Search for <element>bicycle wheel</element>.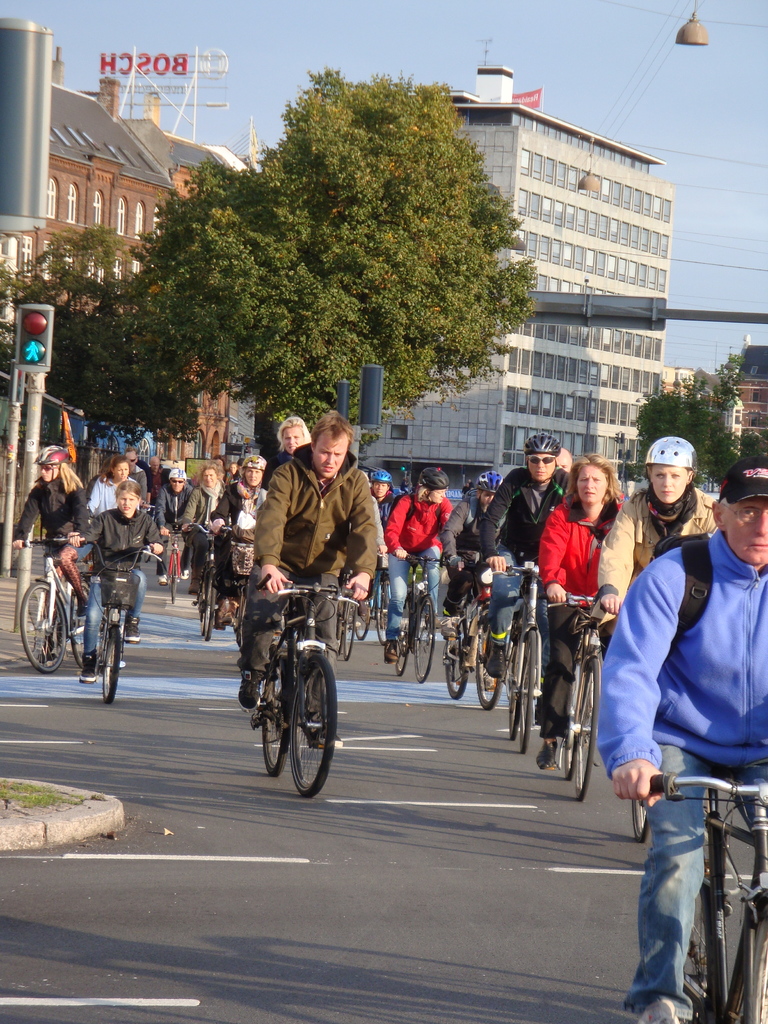
Found at [x1=355, y1=602, x2=371, y2=643].
